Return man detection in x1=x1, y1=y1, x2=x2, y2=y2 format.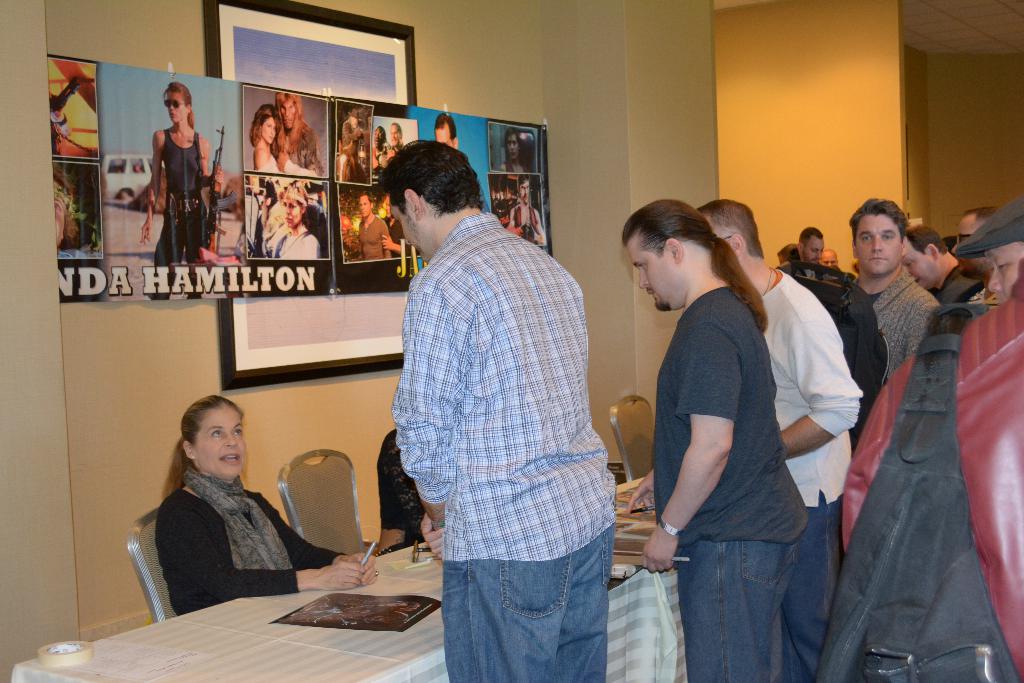
x1=845, y1=194, x2=942, y2=383.
